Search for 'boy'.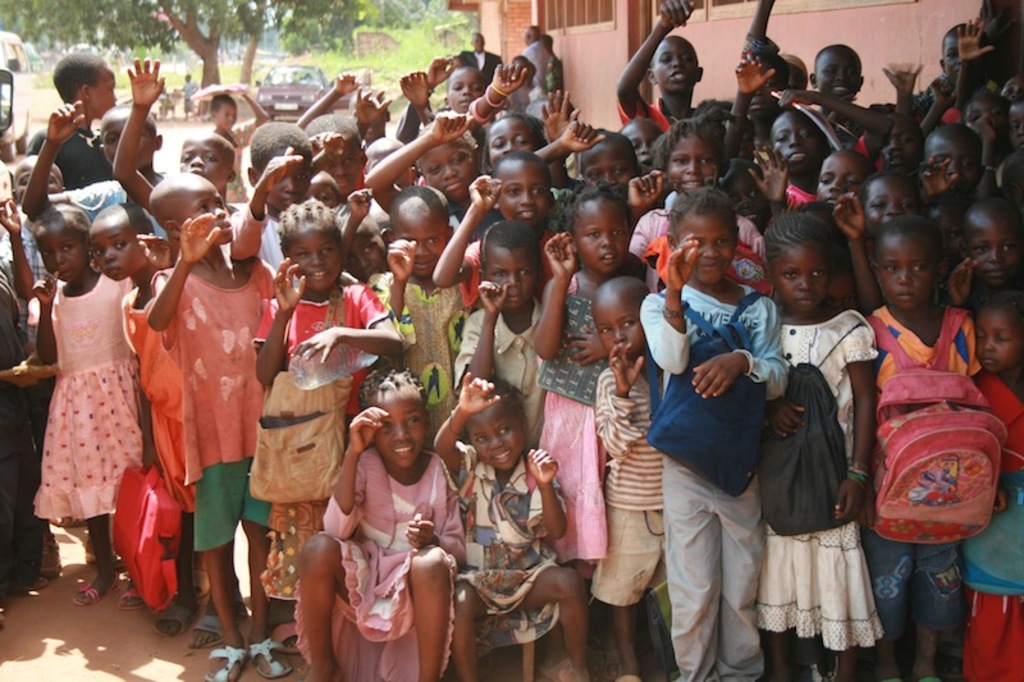
Found at x1=24, y1=100, x2=178, y2=237.
